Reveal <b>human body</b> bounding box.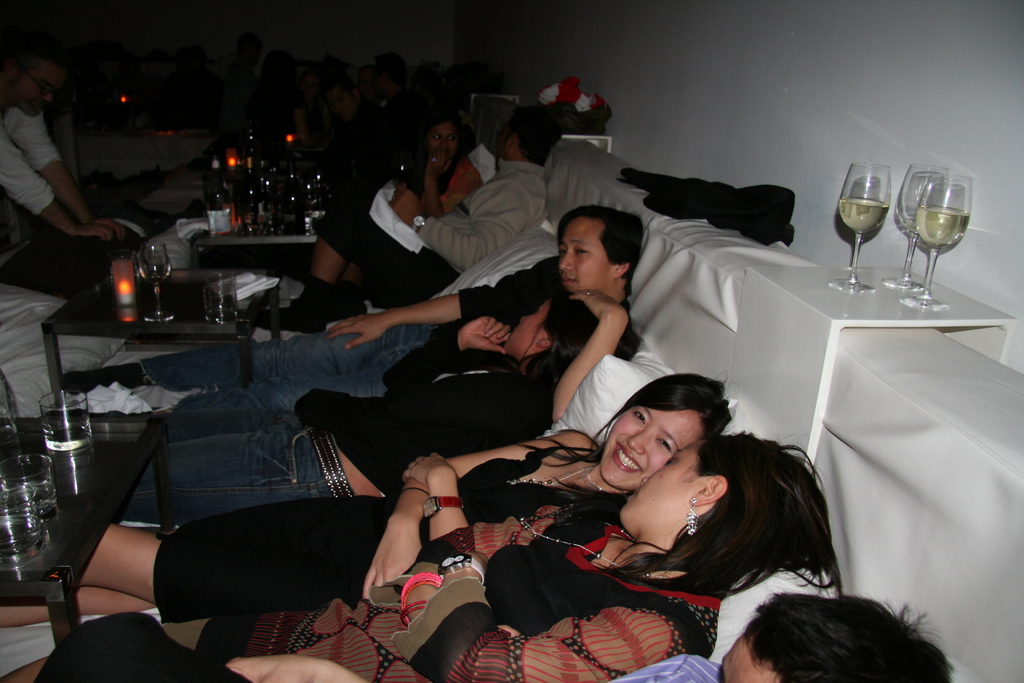
Revealed: left=0, top=418, right=619, bottom=618.
